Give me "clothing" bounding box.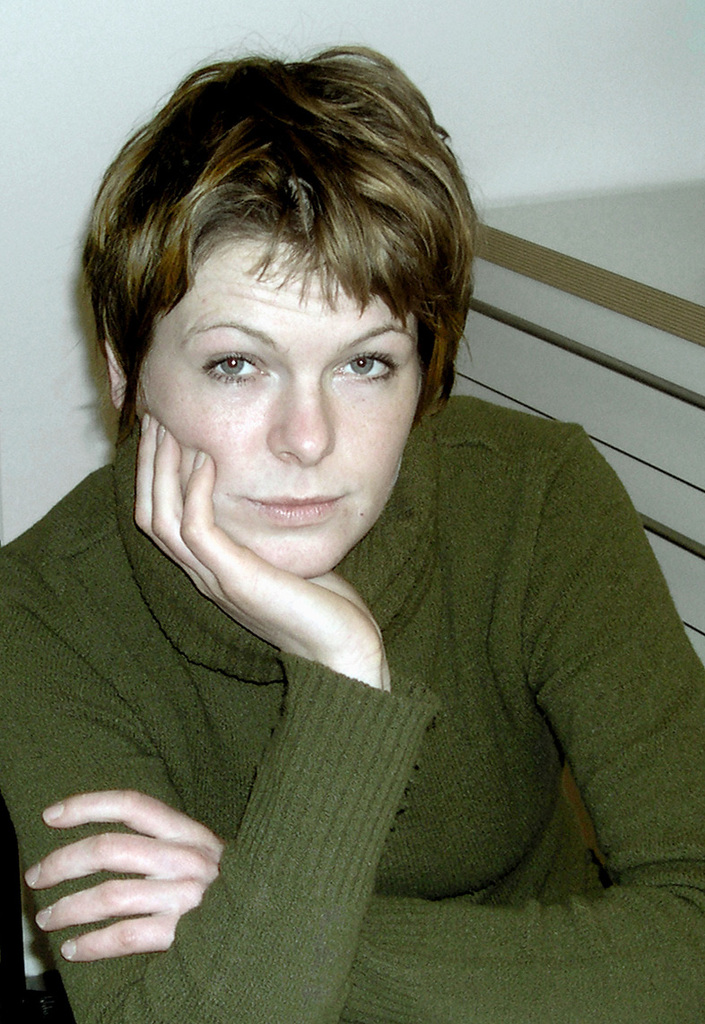
x1=66 y1=257 x2=675 y2=972.
